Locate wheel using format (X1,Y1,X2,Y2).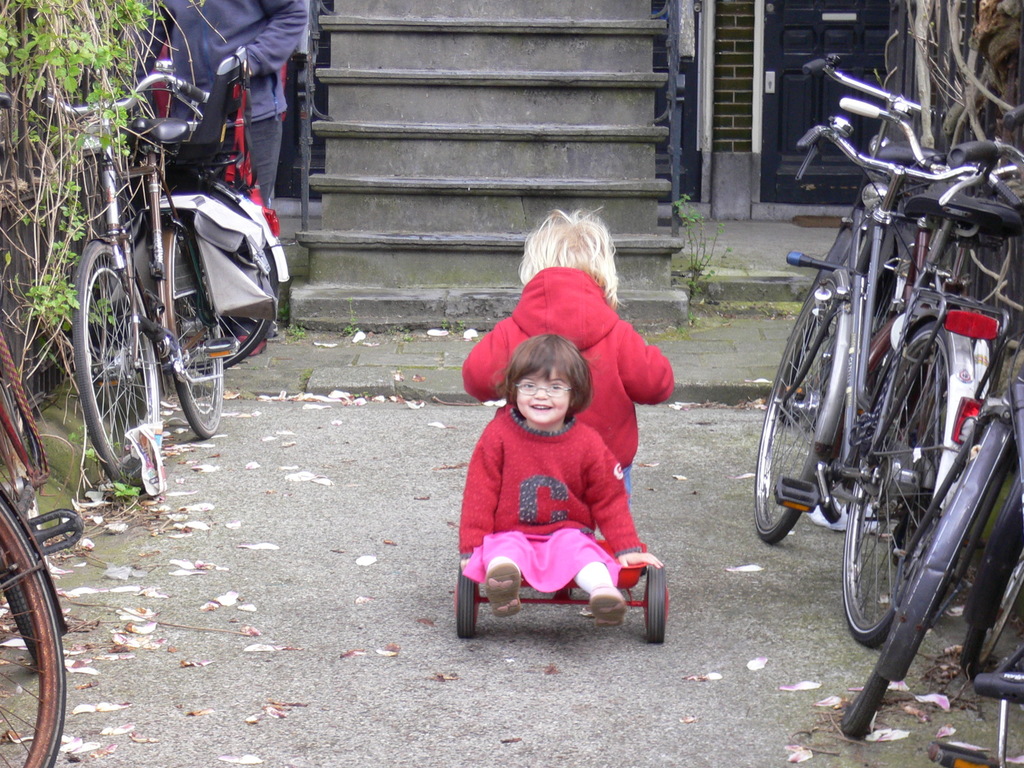
(970,483,1015,658).
